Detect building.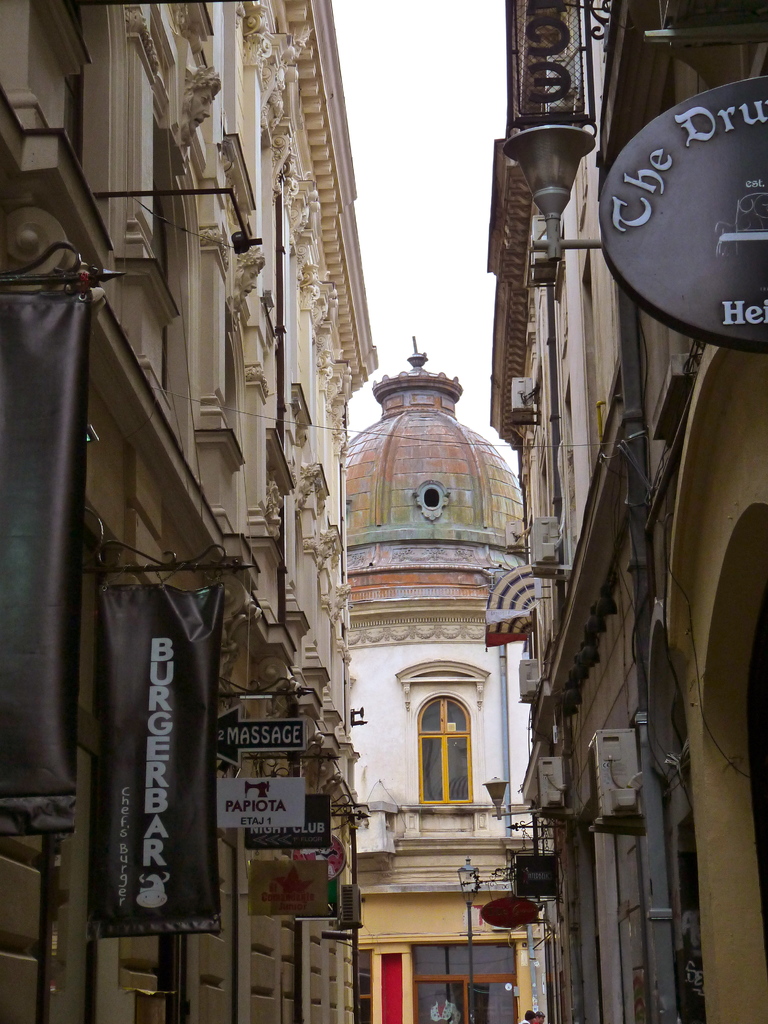
Detected at {"x1": 353, "y1": 337, "x2": 547, "y2": 1021}.
